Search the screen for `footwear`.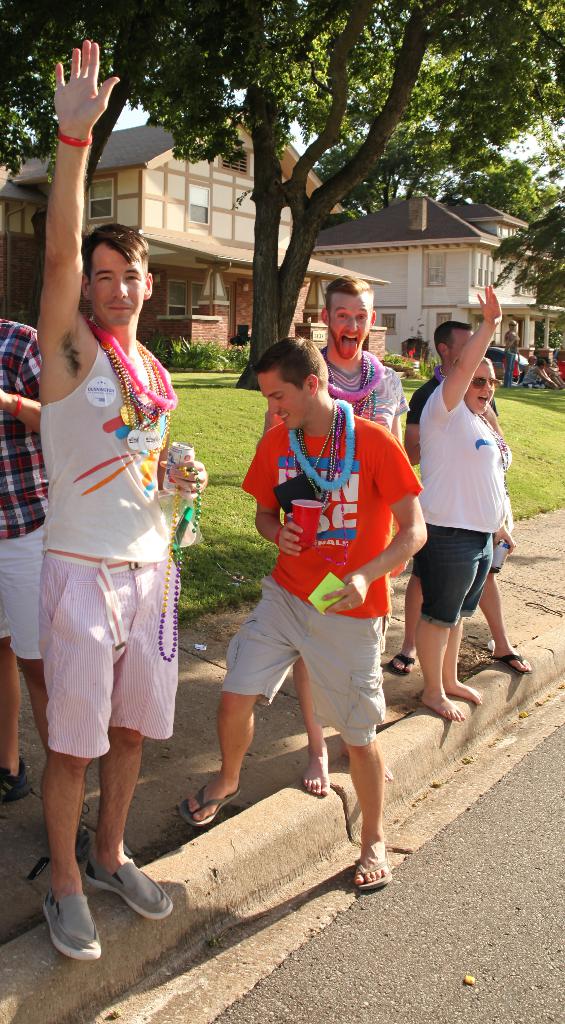
Found at [26, 885, 92, 961].
